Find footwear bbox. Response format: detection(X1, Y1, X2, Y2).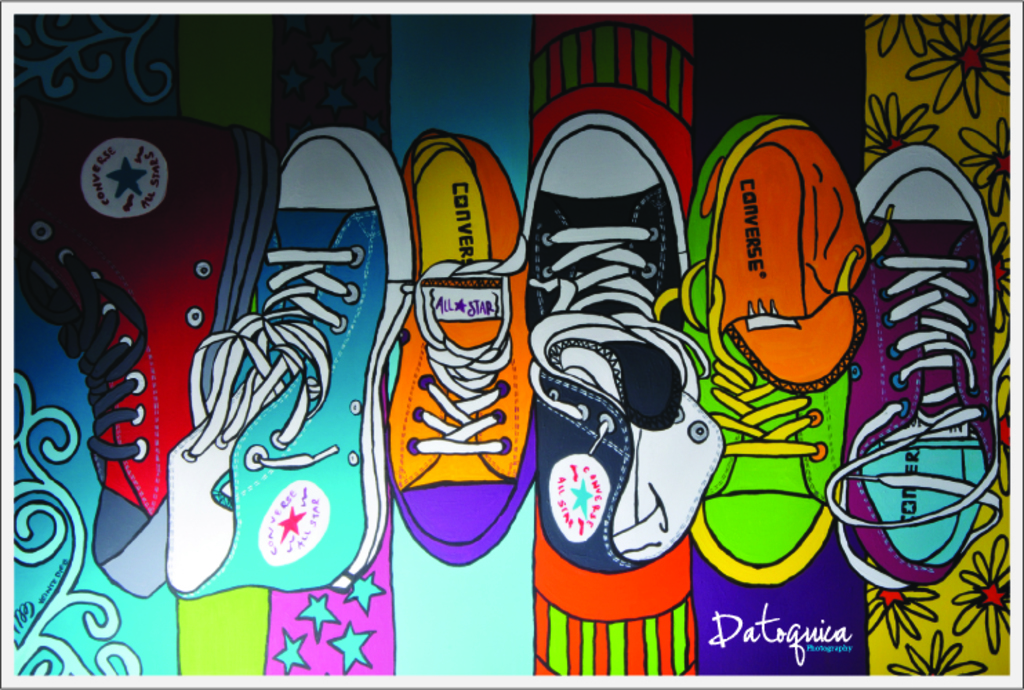
detection(825, 141, 999, 593).
